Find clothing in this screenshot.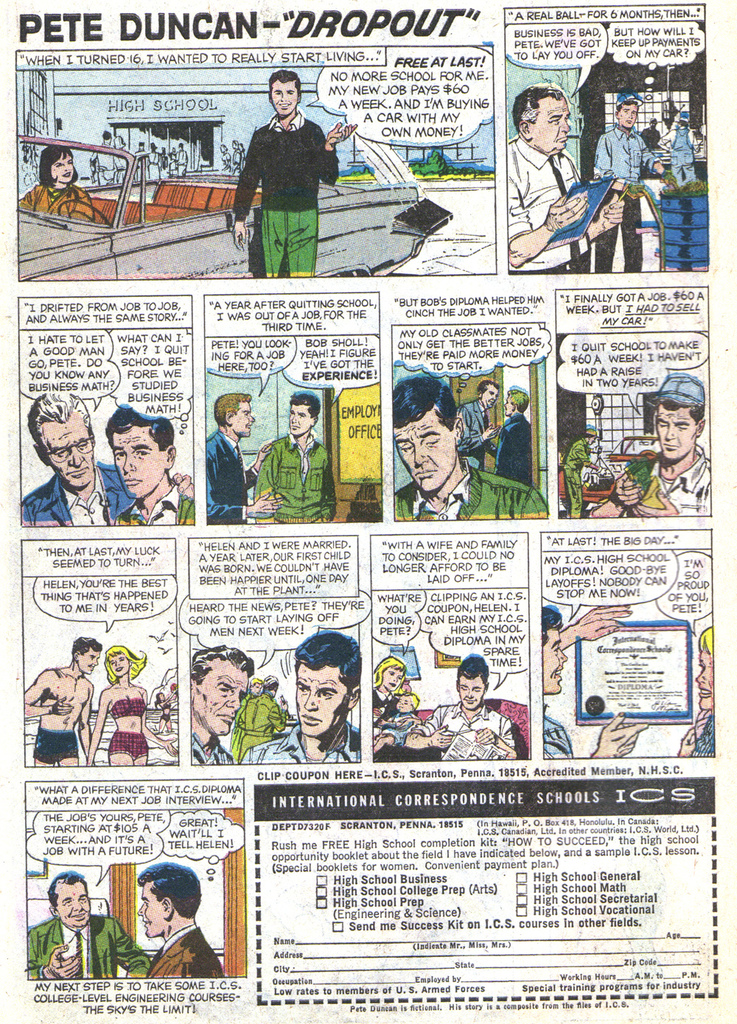
The bounding box for clothing is (left=510, top=124, right=596, bottom=273).
